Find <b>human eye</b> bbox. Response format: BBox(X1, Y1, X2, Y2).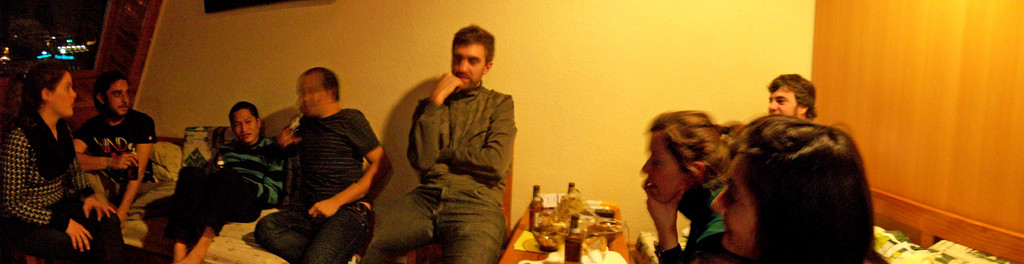
BBox(234, 122, 241, 129).
